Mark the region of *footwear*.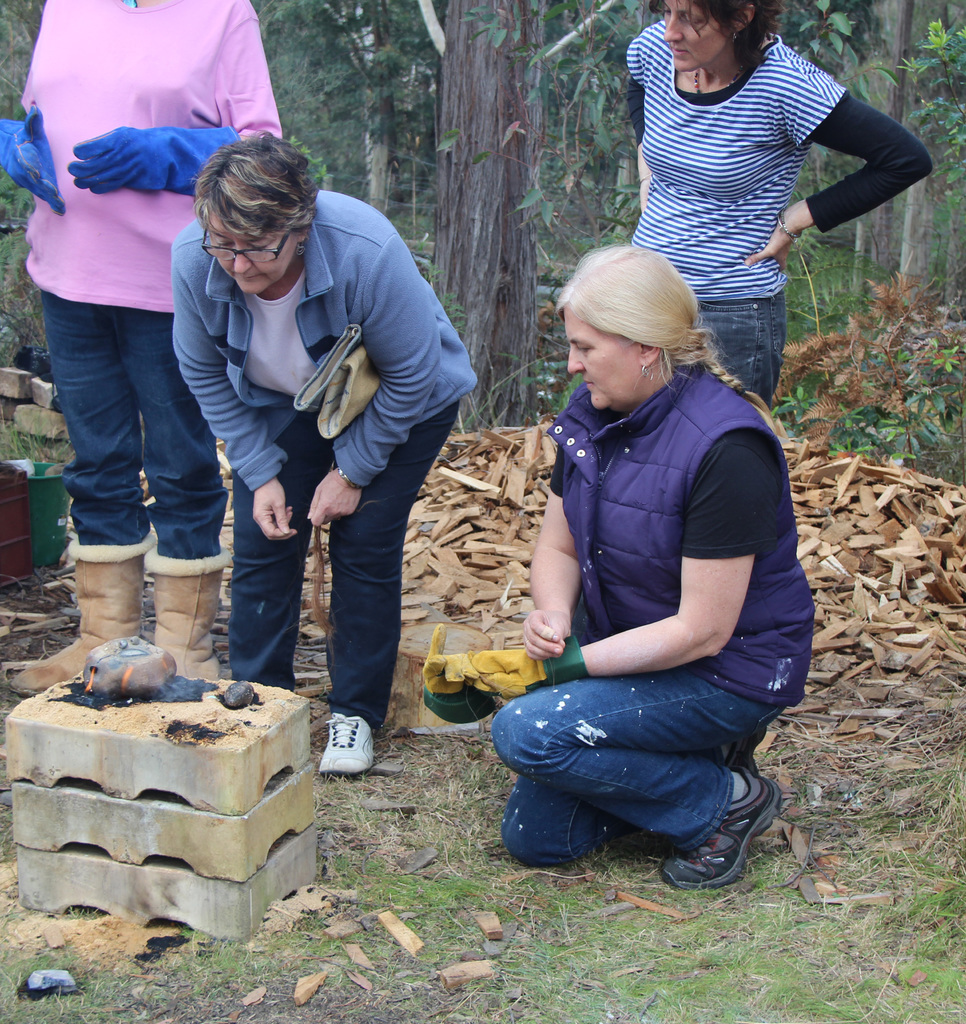
Region: detection(4, 529, 161, 692).
